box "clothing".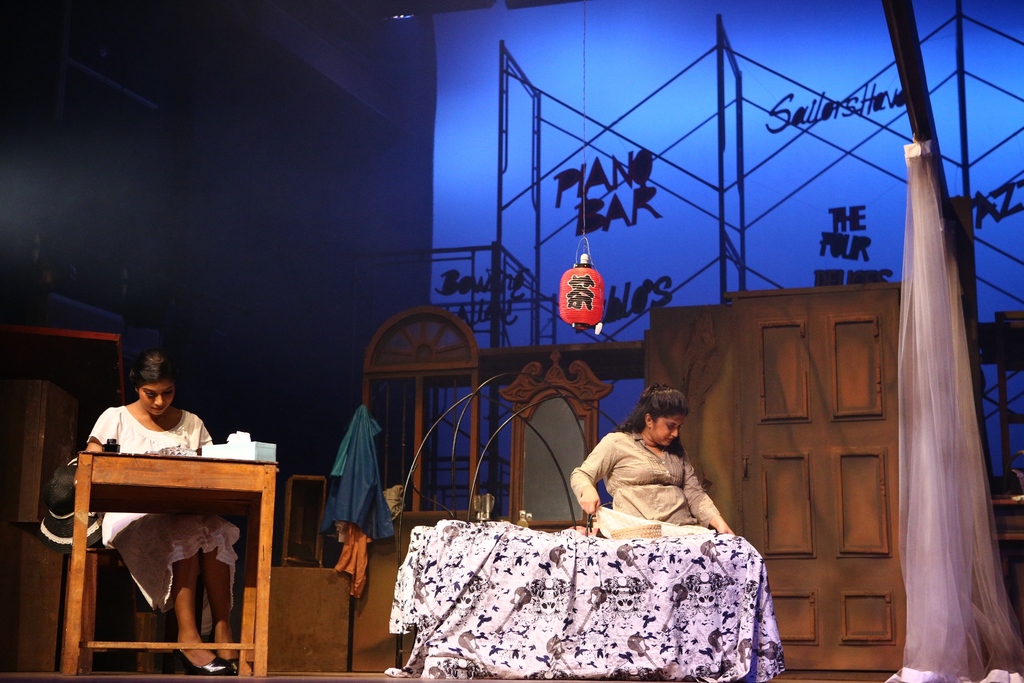
left=573, top=429, right=736, bottom=537.
